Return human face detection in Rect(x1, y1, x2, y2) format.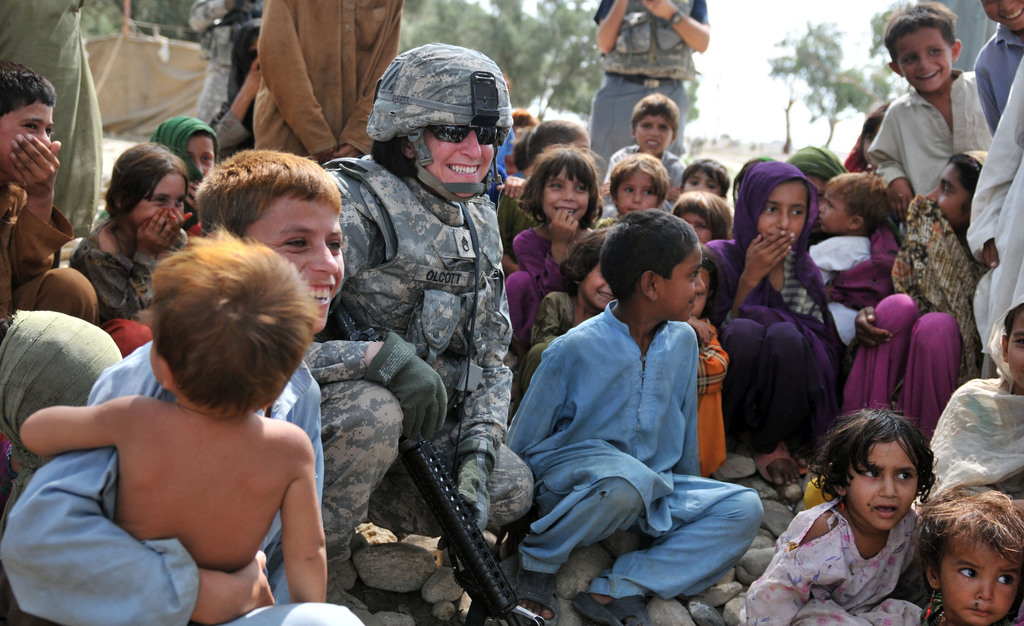
Rect(757, 183, 806, 247).
